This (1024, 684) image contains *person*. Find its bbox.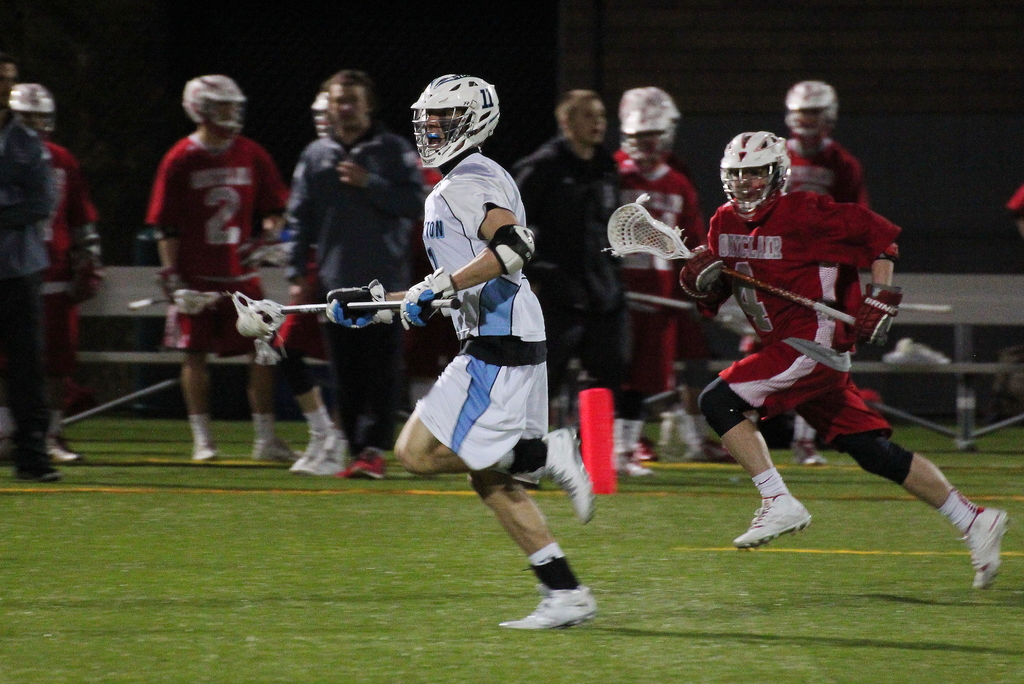
box=[0, 57, 56, 485].
